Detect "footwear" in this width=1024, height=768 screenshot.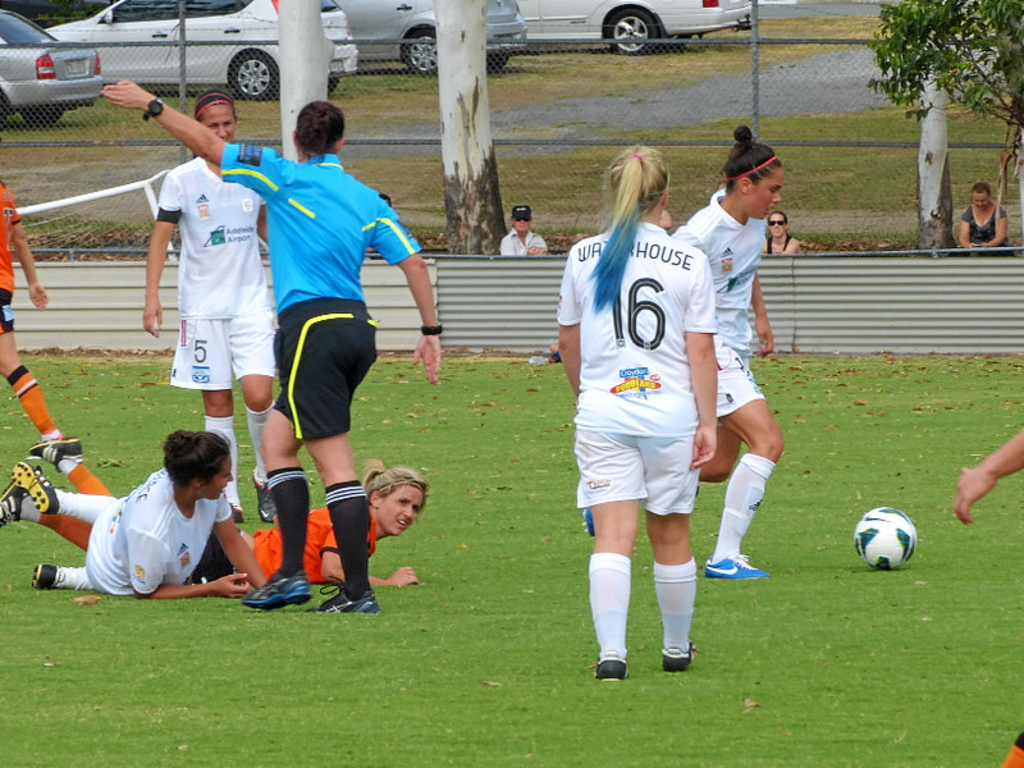
Detection: box=[32, 438, 84, 468].
